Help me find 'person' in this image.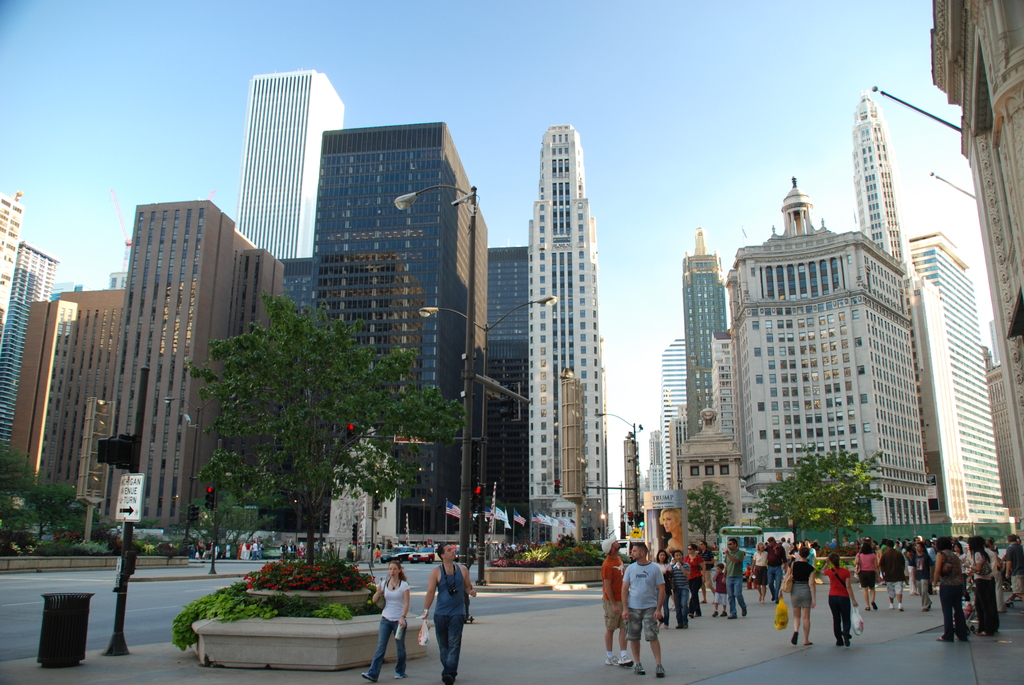
Found it: box=[715, 563, 728, 617].
